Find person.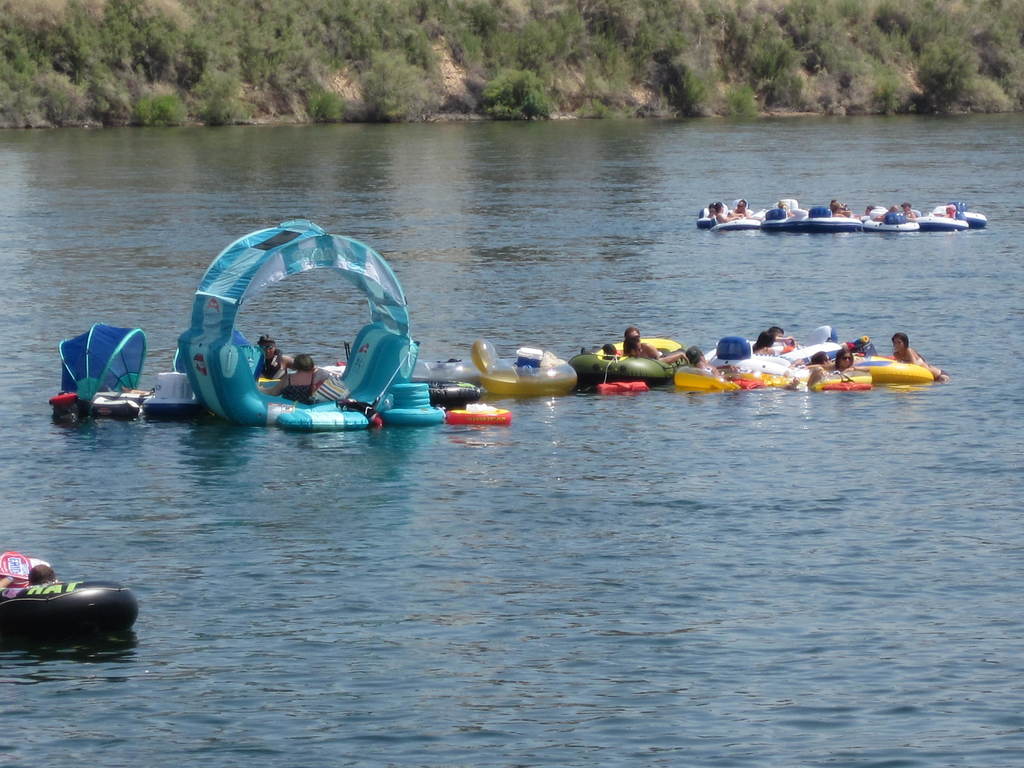
<box>835,351,862,383</box>.
